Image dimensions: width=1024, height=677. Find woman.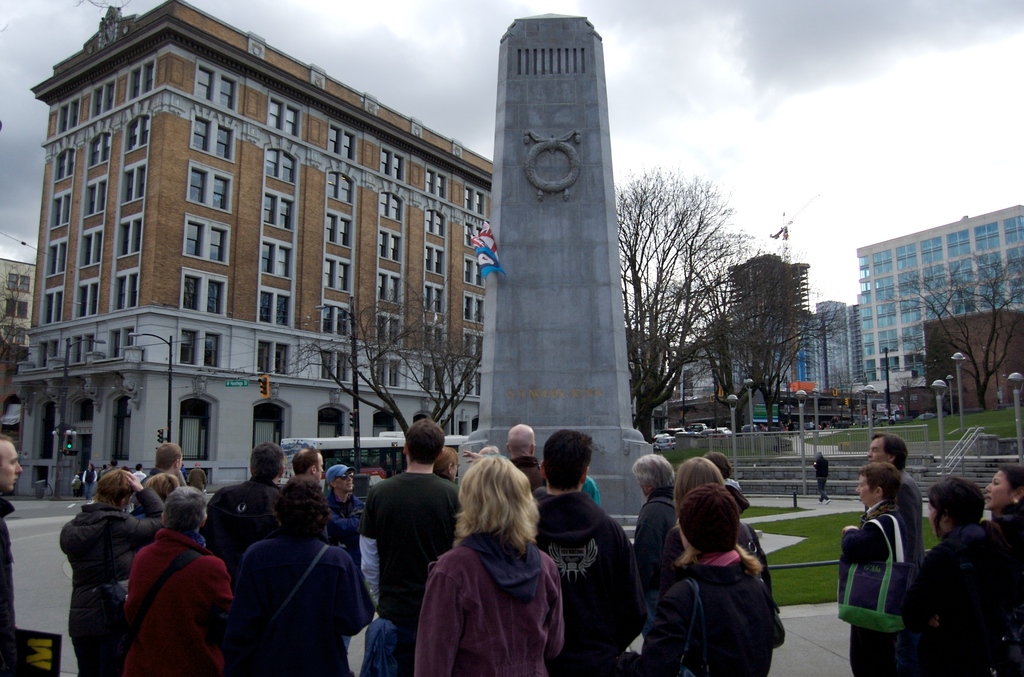
[left=613, top=482, right=788, bottom=676].
